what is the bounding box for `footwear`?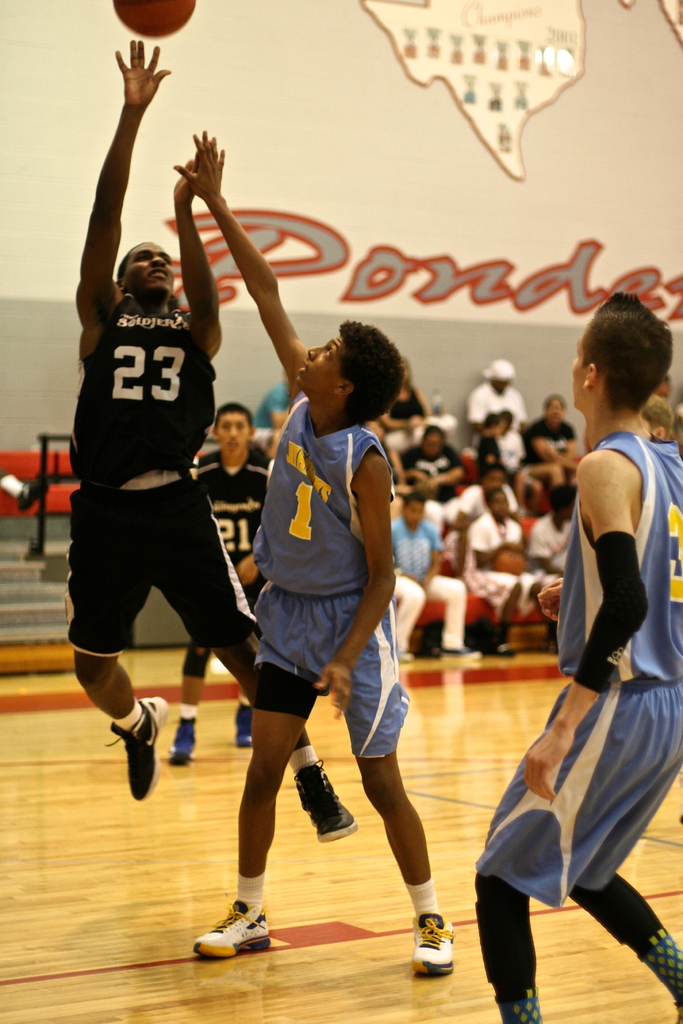
{"left": 232, "top": 700, "right": 253, "bottom": 749}.
